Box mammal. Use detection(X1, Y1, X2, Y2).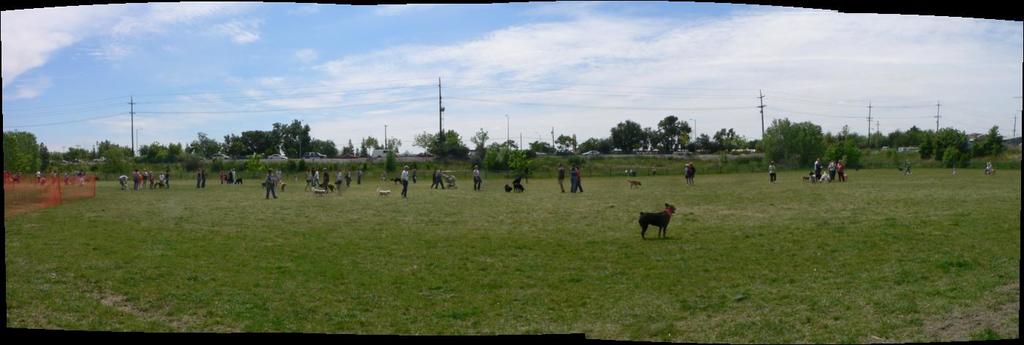
detection(639, 195, 690, 240).
